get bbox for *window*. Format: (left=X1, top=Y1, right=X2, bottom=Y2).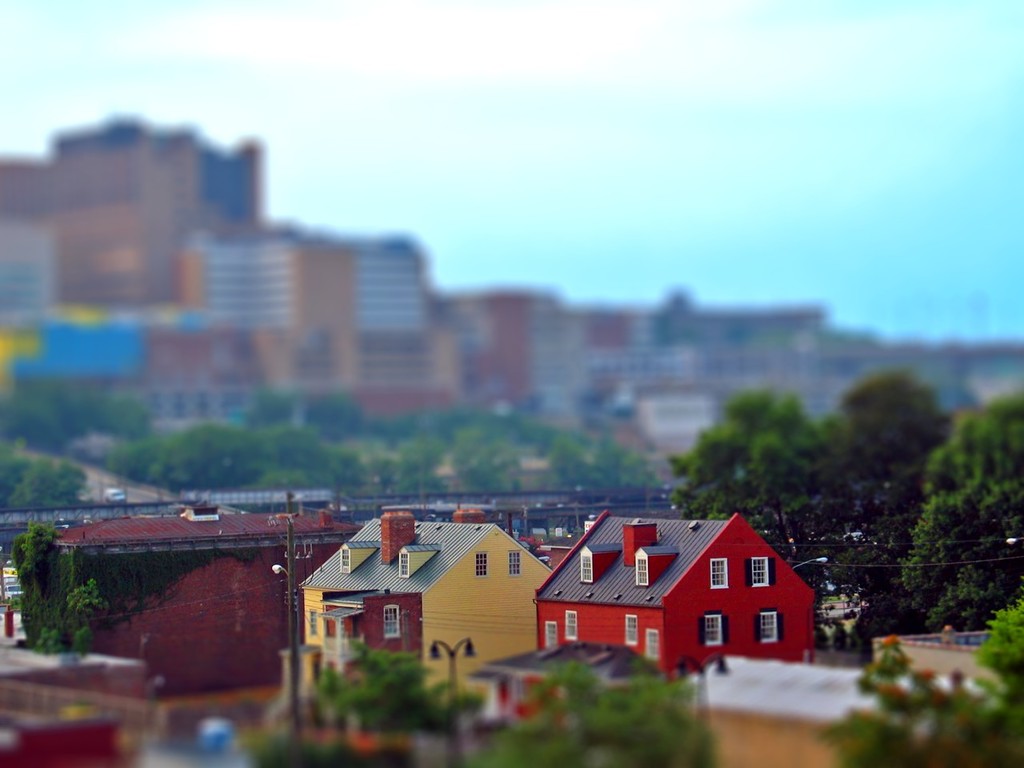
(left=646, top=630, right=661, bottom=662).
